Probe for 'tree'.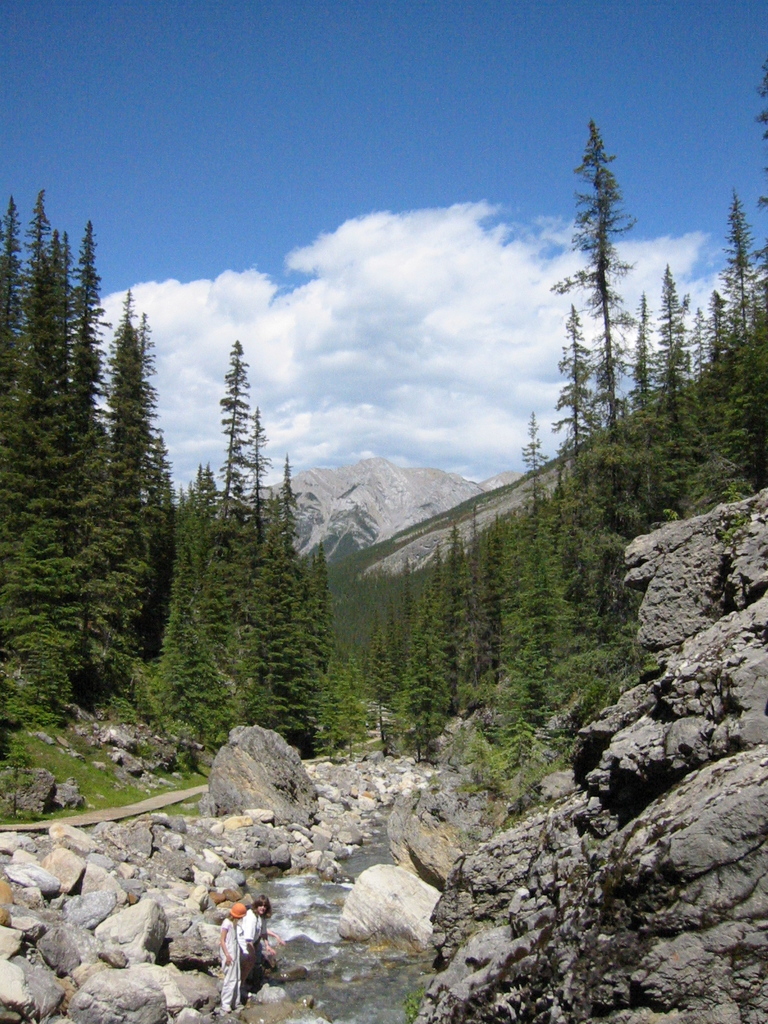
Probe result: pyautogui.locateOnScreen(6, 502, 129, 694).
